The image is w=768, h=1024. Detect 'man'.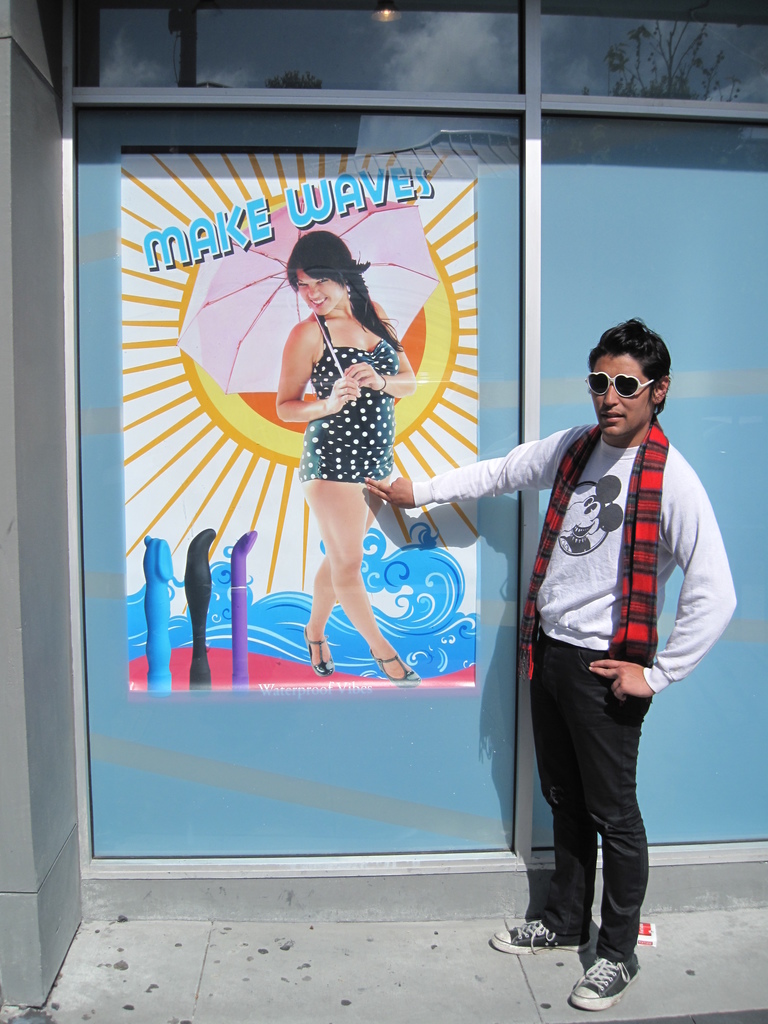
Detection: 353, 312, 742, 1011.
